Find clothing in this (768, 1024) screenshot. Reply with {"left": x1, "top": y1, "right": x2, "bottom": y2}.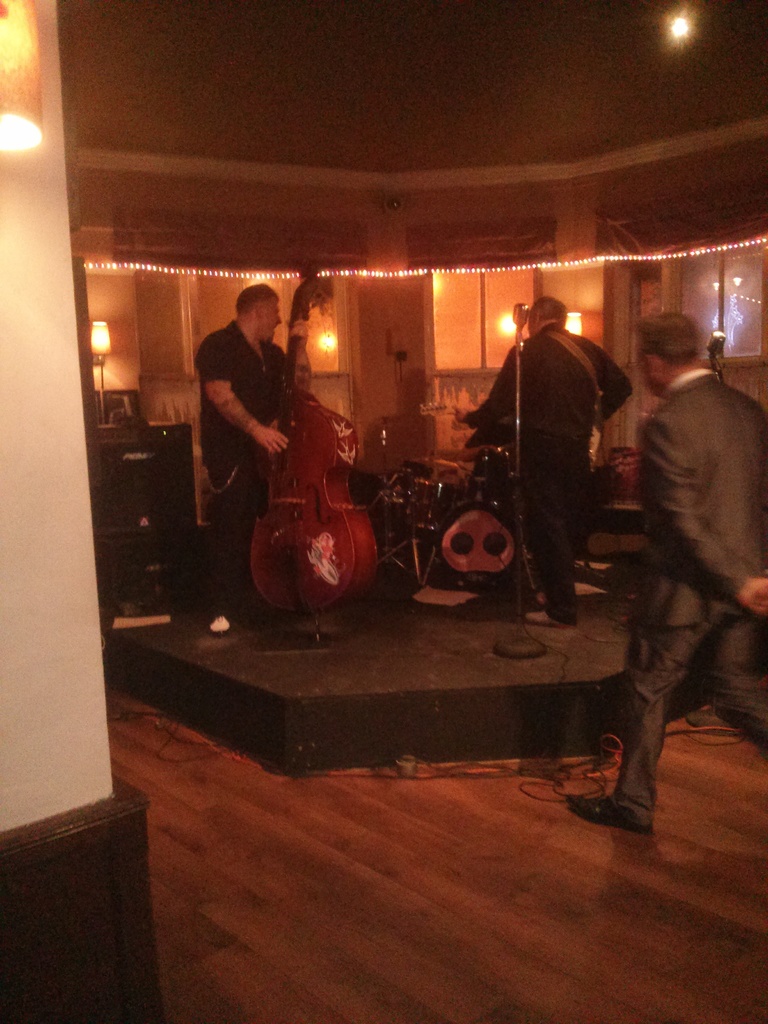
{"left": 191, "top": 318, "right": 296, "bottom": 612}.
